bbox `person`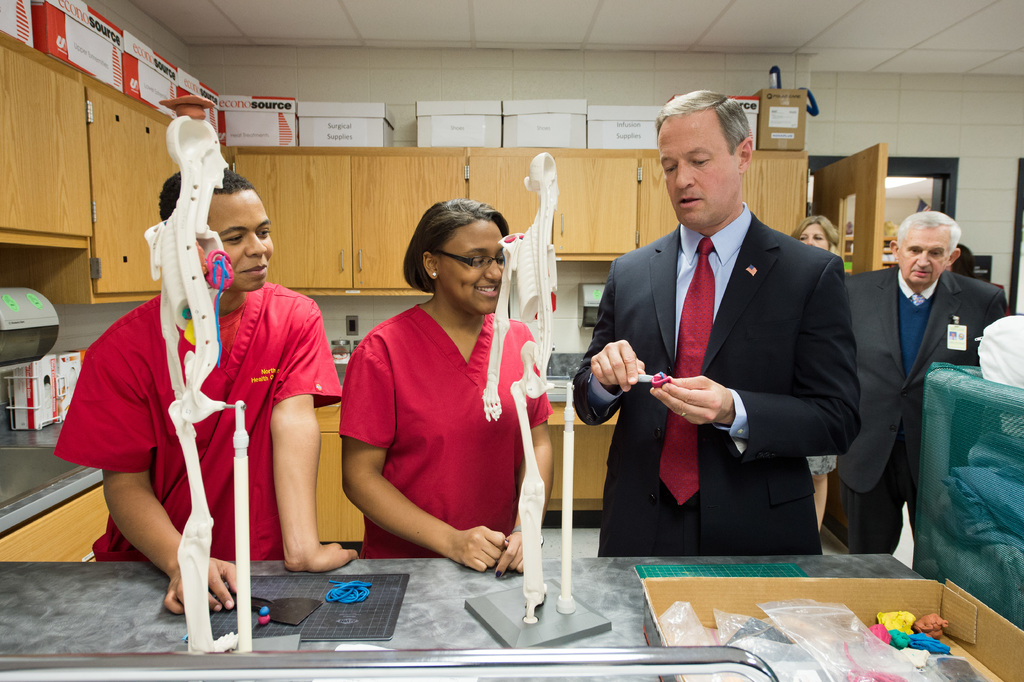
570,88,863,555
